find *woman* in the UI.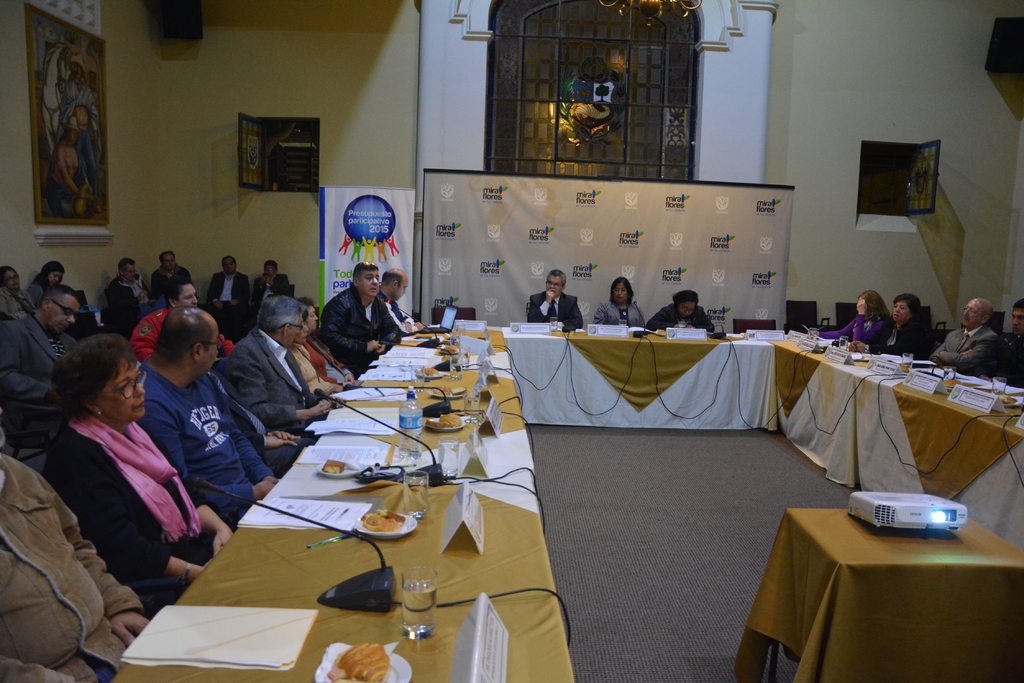
UI element at bbox=[0, 265, 34, 317].
